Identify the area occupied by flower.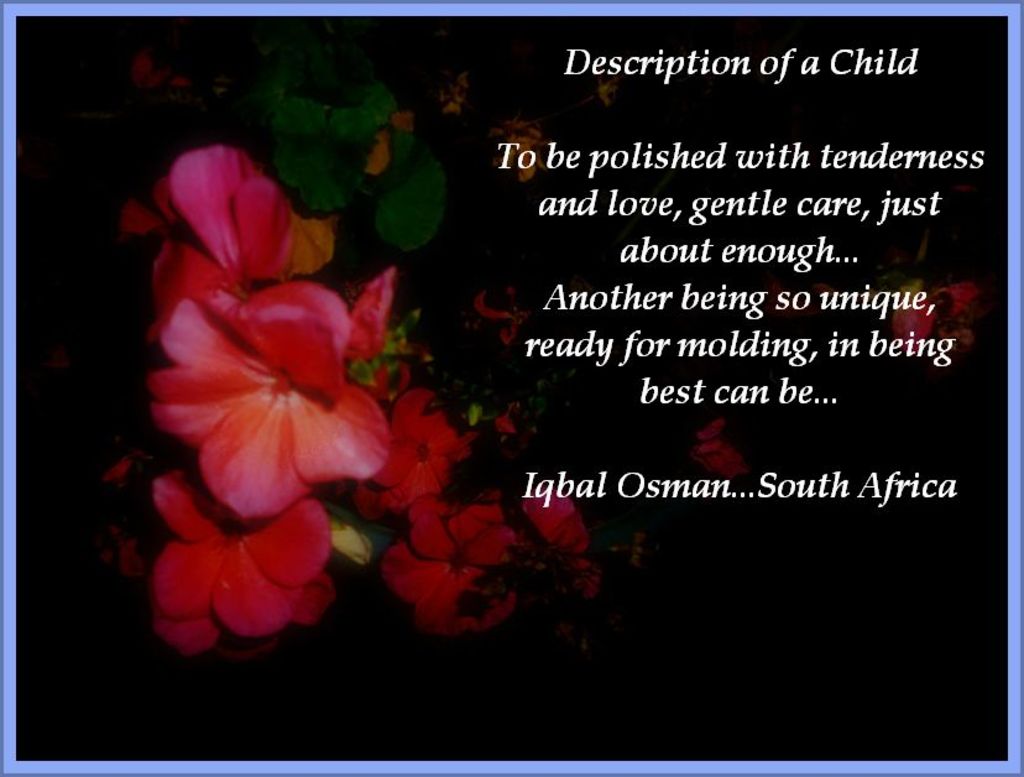
Area: rect(387, 501, 519, 636).
